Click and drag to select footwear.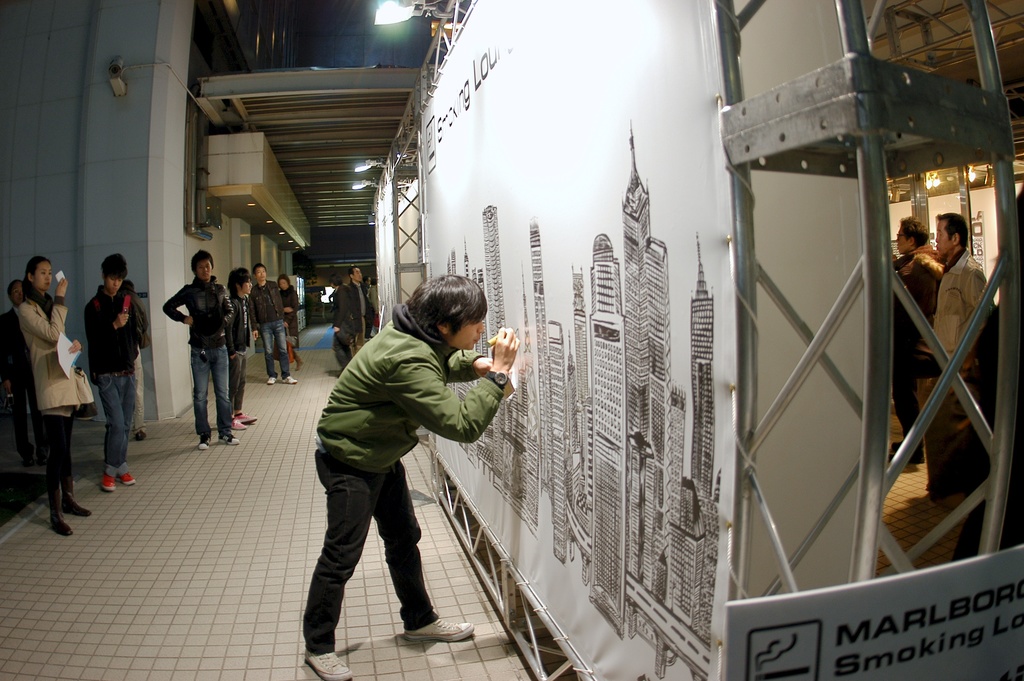
Selection: pyautogui.locateOnScreen(219, 432, 240, 444).
